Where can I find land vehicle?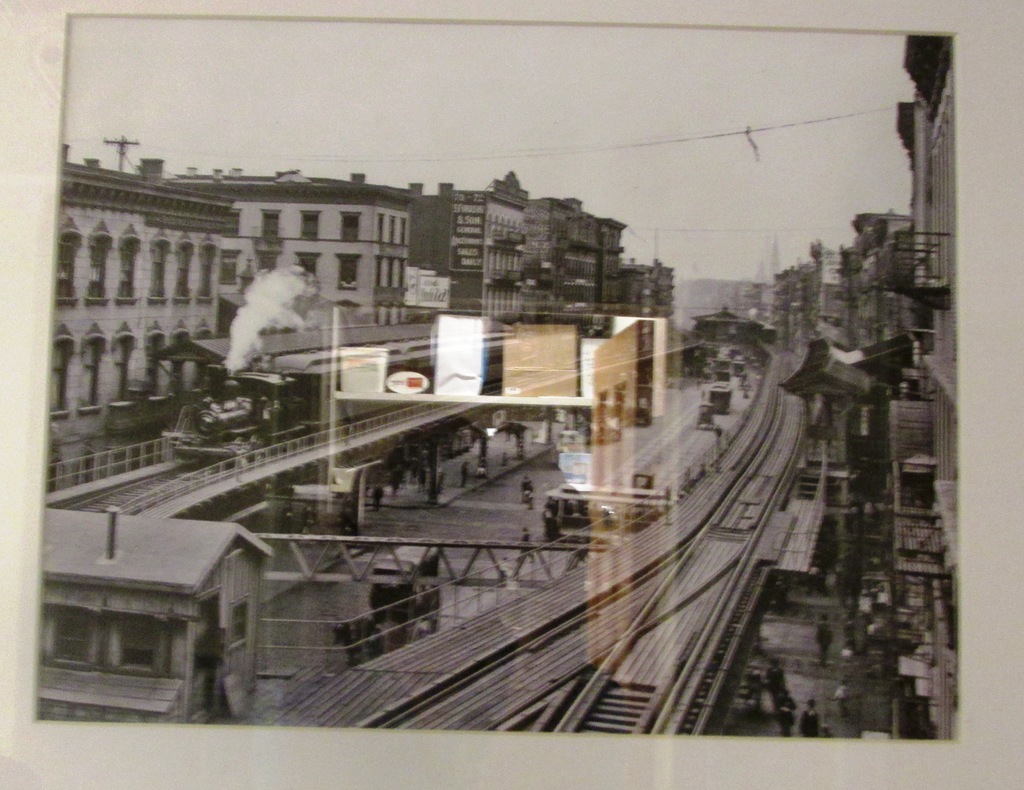
You can find it at pyautogui.locateOnScreen(539, 470, 662, 529).
